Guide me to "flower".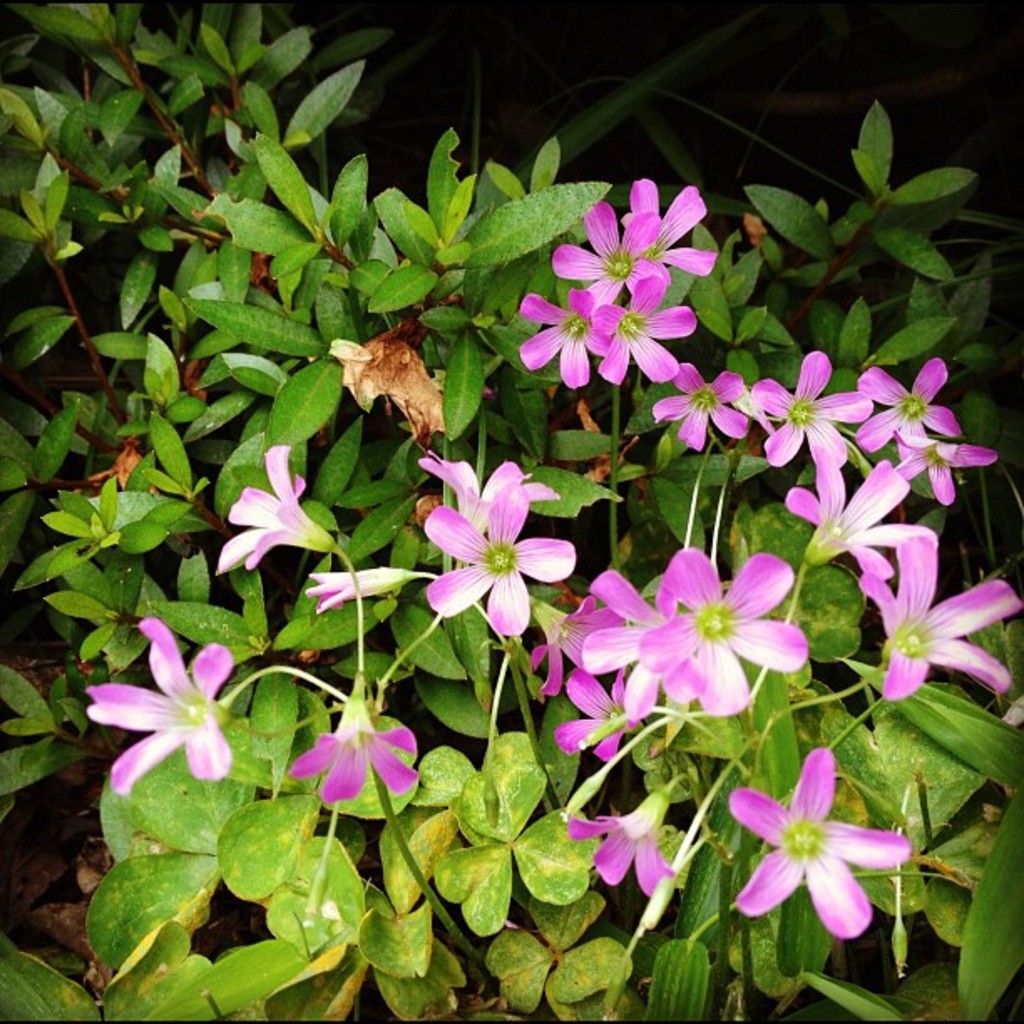
Guidance: 89,616,241,786.
